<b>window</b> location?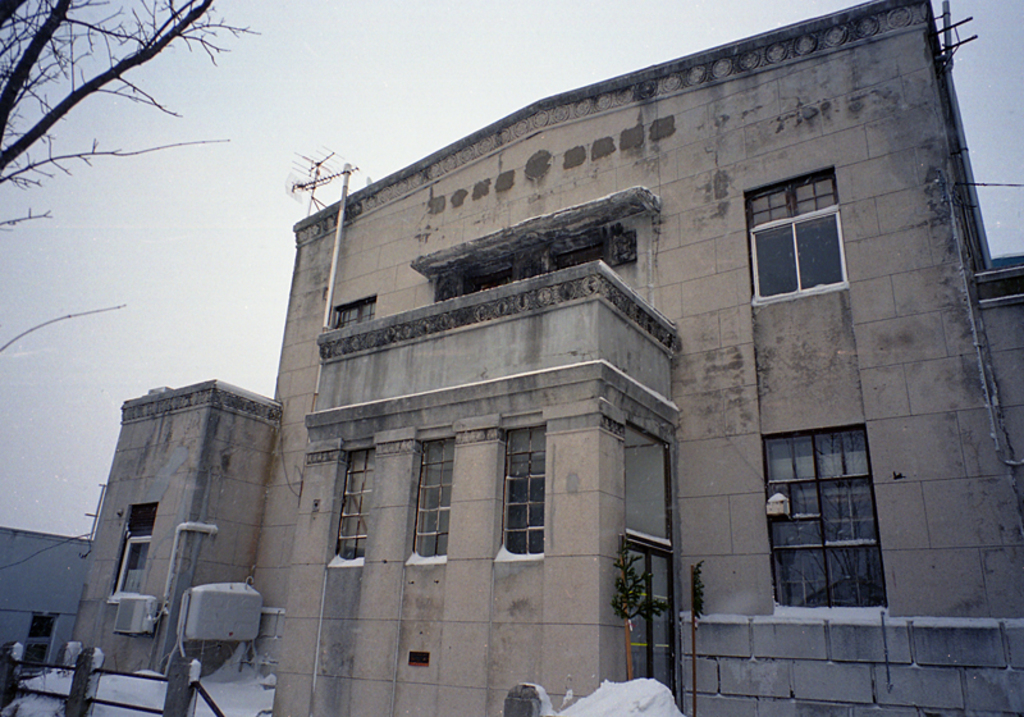
x1=101 y1=502 x2=152 y2=603
